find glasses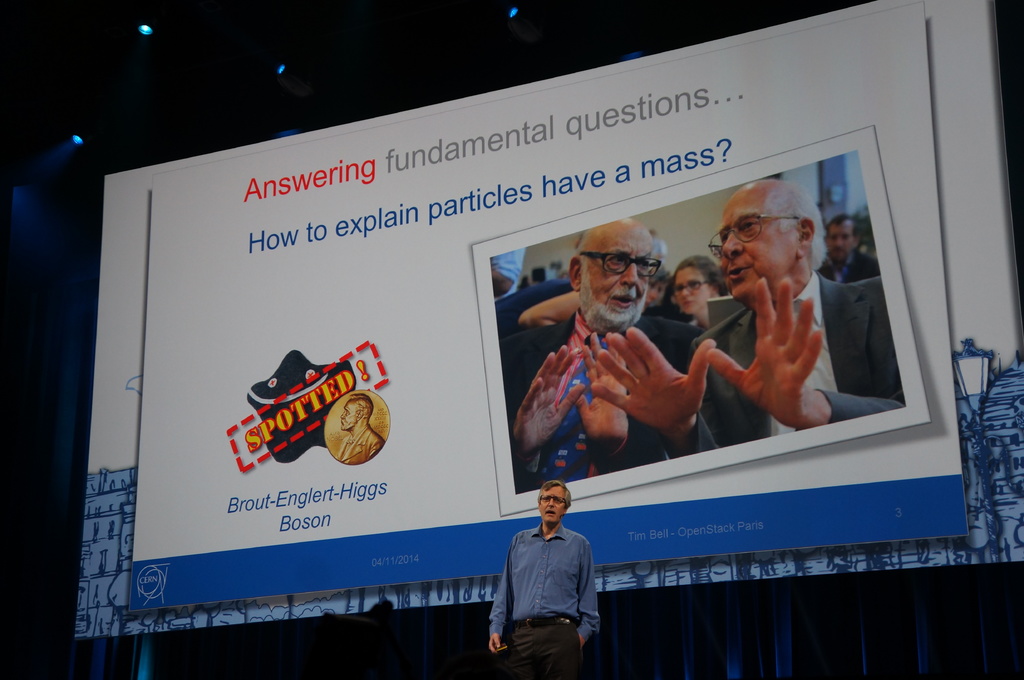
(x1=670, y1=278, x2=710, y2=294)
